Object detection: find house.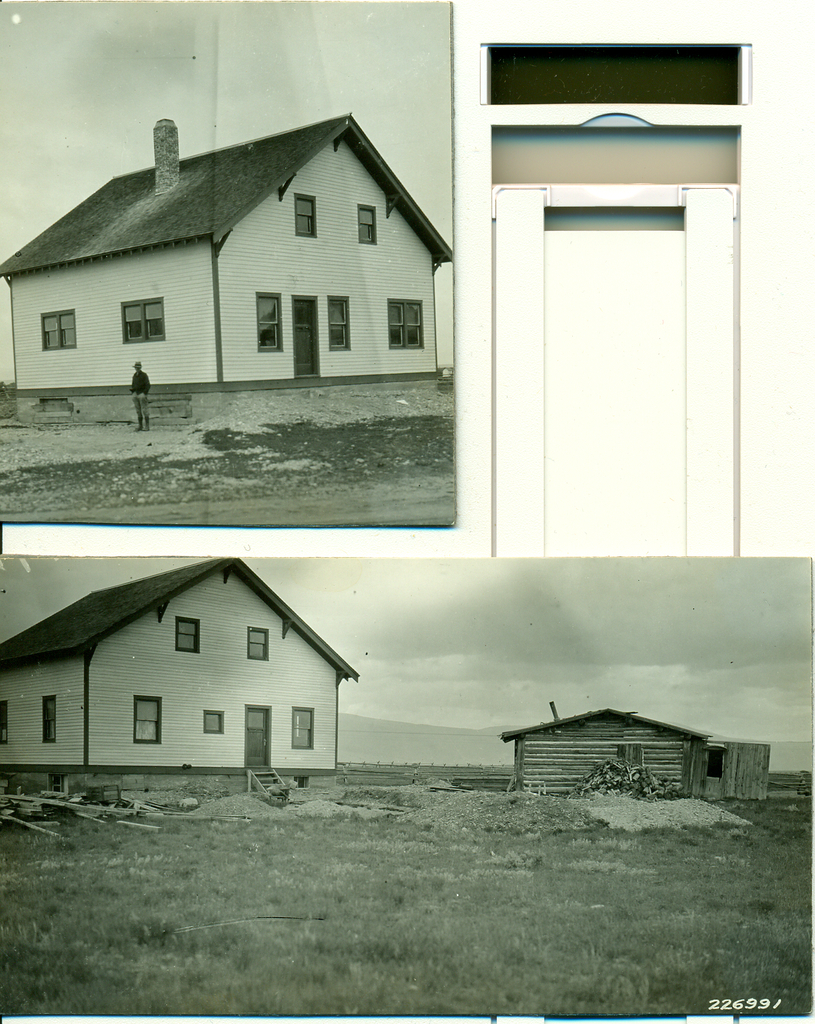
Rect(0, 111, 456, 395).
